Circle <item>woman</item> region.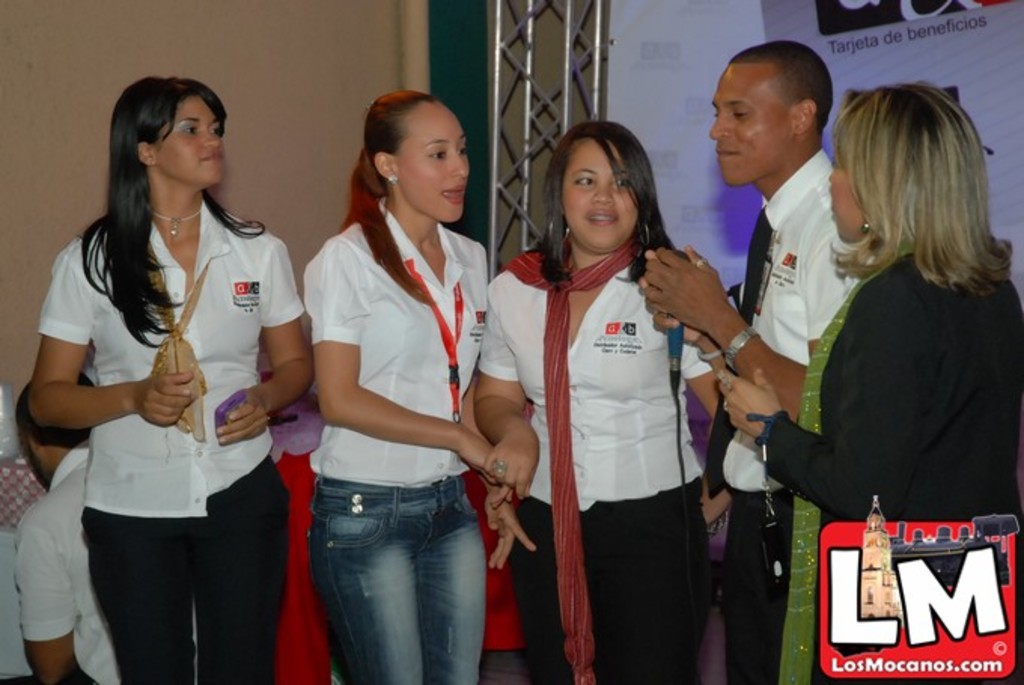
Region: bbox=[495, 123, 732, 673].
